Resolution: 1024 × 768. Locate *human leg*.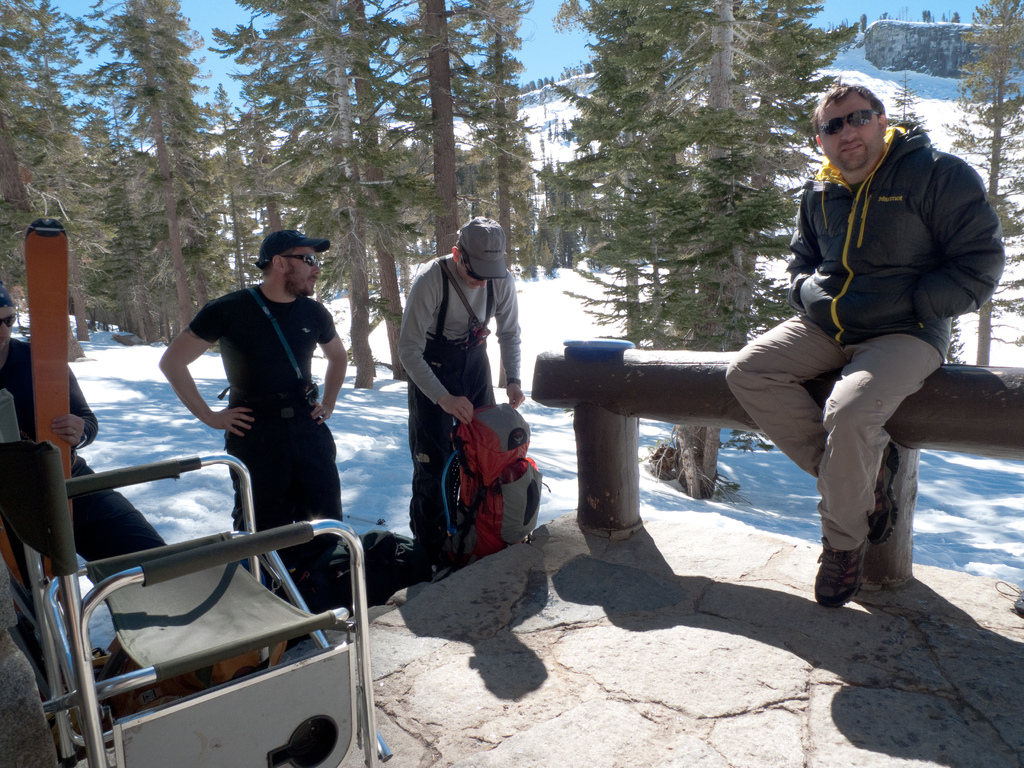
box(220, 403, 296, 568).
